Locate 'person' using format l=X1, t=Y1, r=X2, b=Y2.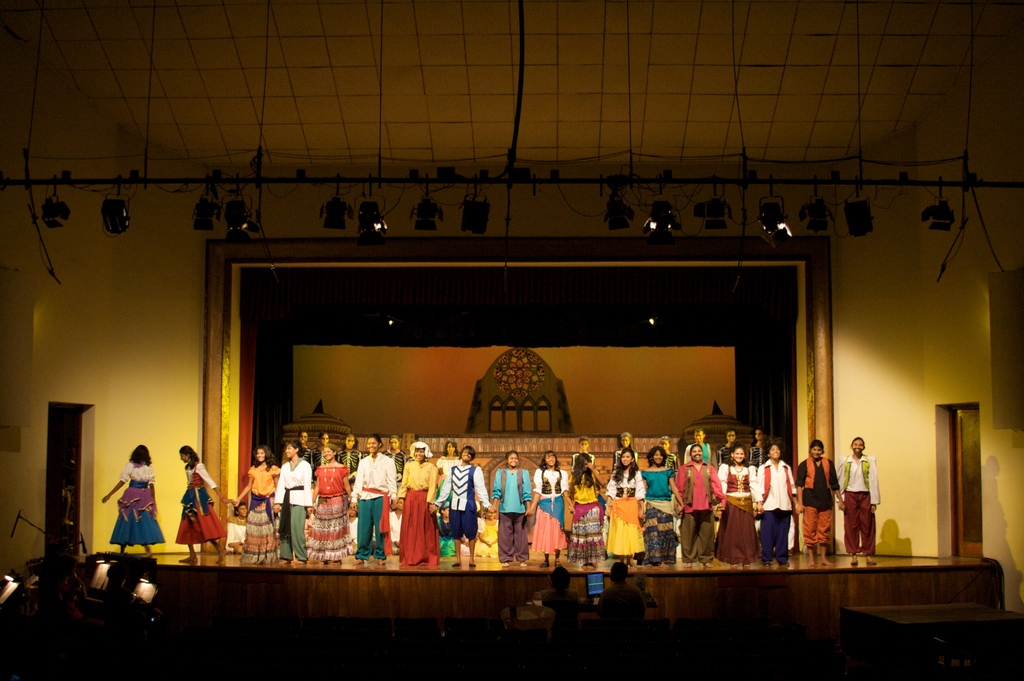
l=540, t=563, r=580, b=623.
